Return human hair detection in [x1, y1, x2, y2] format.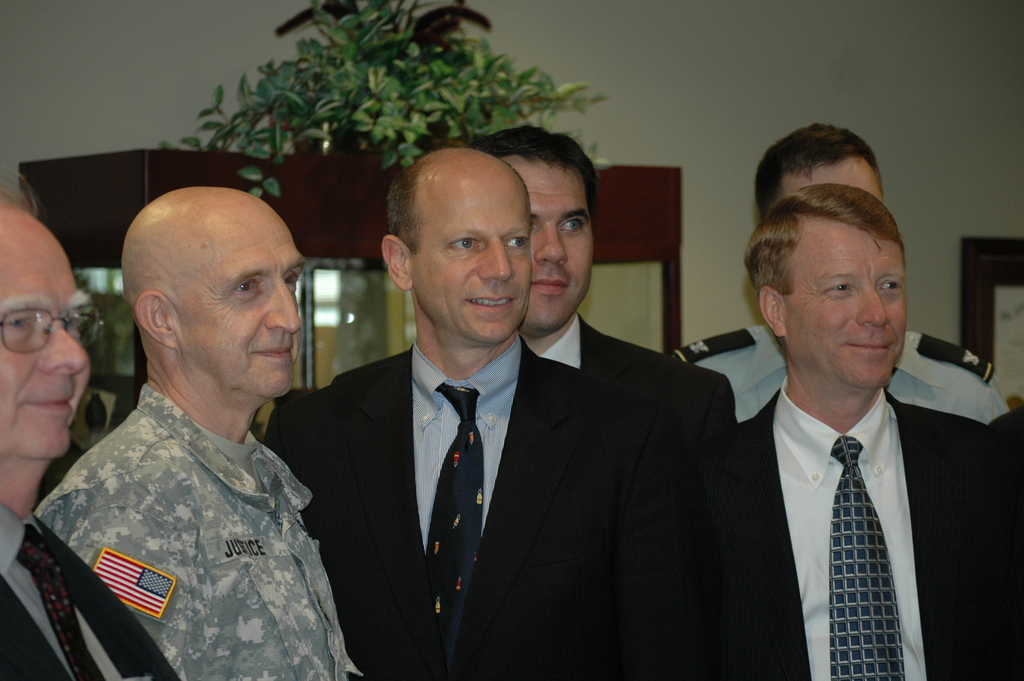
[388, 160, 425, 258].
